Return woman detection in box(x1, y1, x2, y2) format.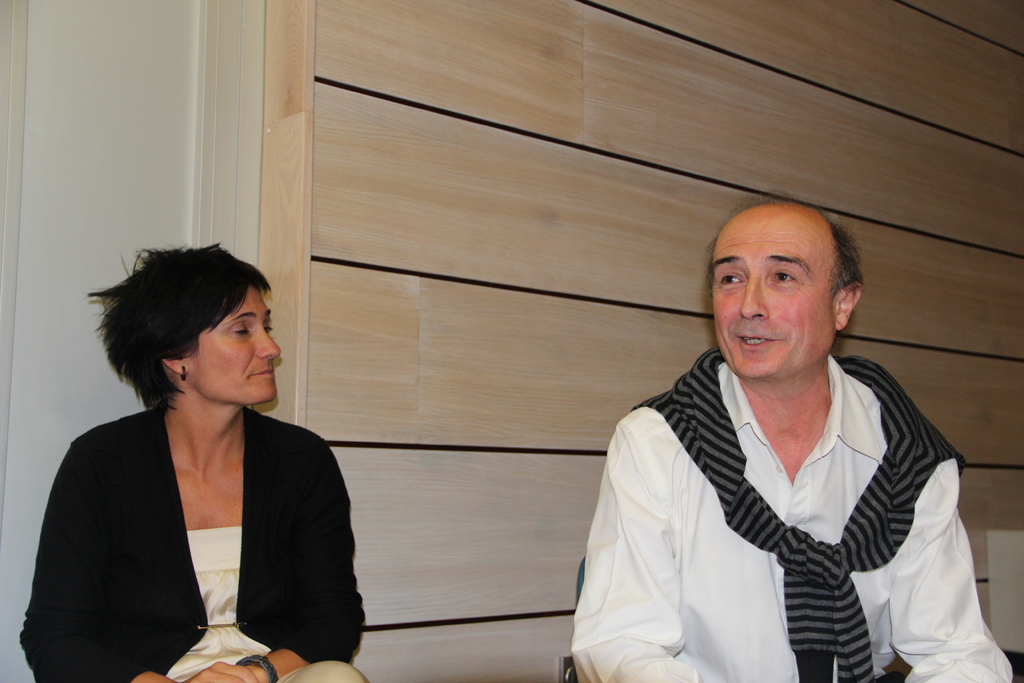
box(20, 240, 375, 682).
